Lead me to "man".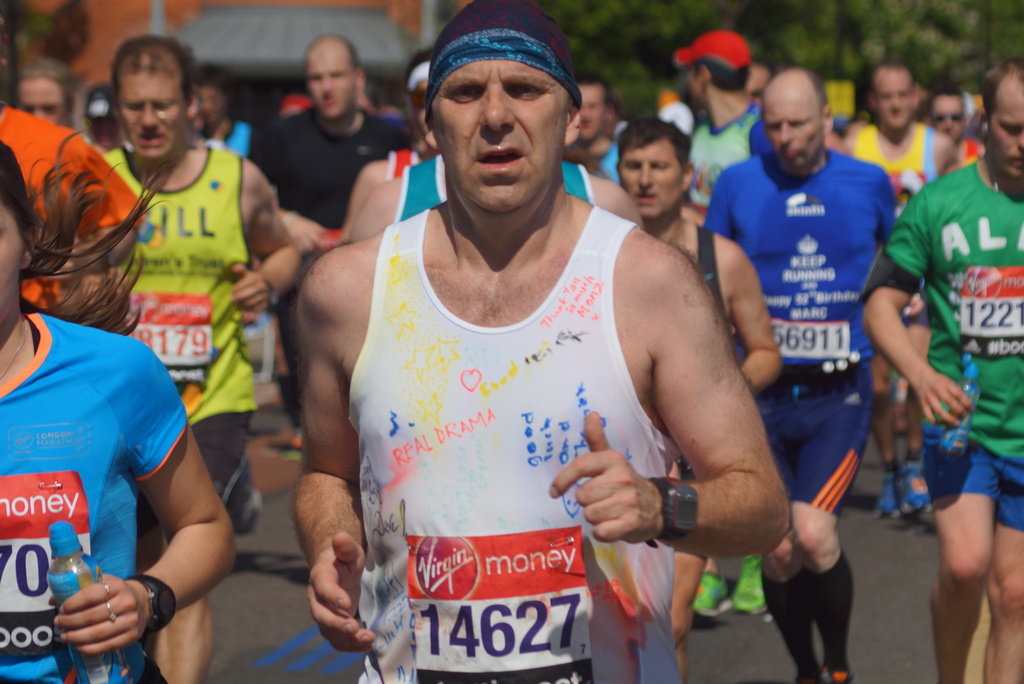
Lead to pyautogui.locateOnScreen(246, 36, 409, 391).
